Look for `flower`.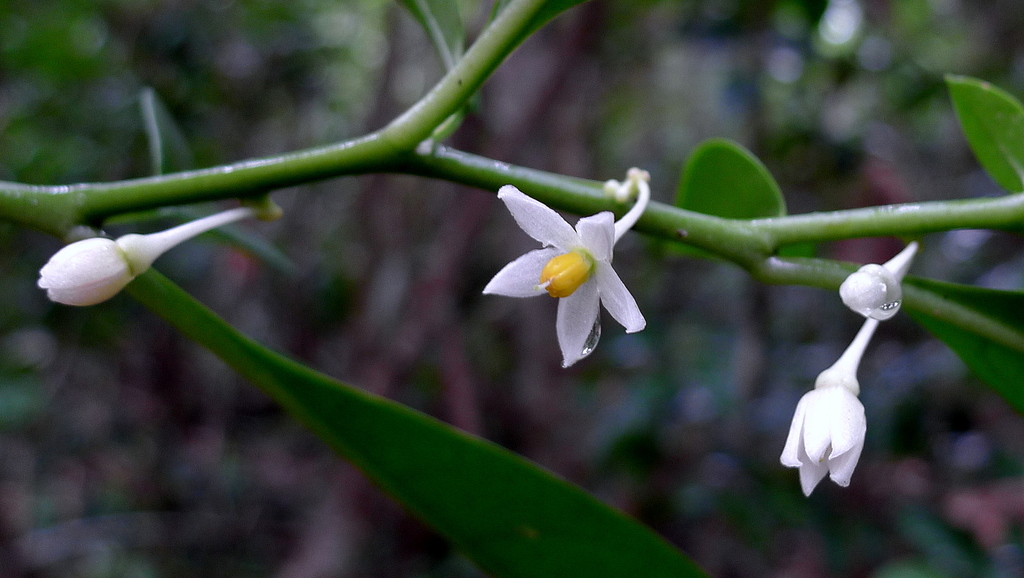
Found: 487,182,663,366.
